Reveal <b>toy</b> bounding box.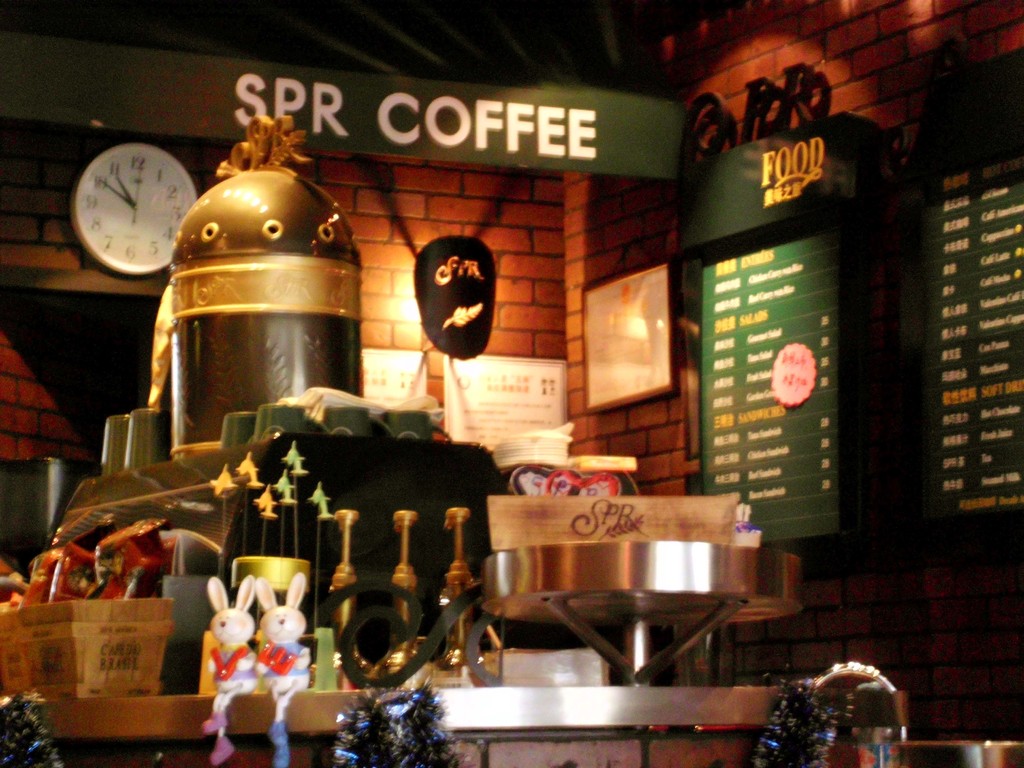
Revealed: l=328, t=508, r=360, b=637.
